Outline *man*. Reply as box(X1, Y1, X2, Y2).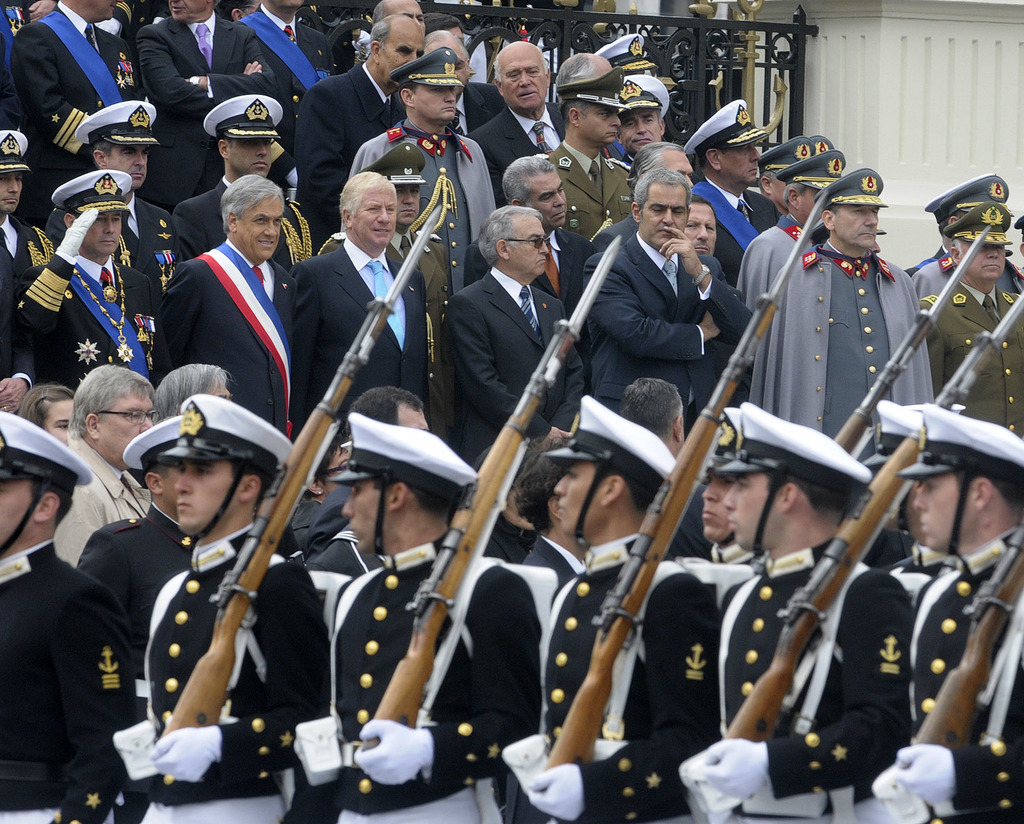
box(563, 160, 722, 432).
